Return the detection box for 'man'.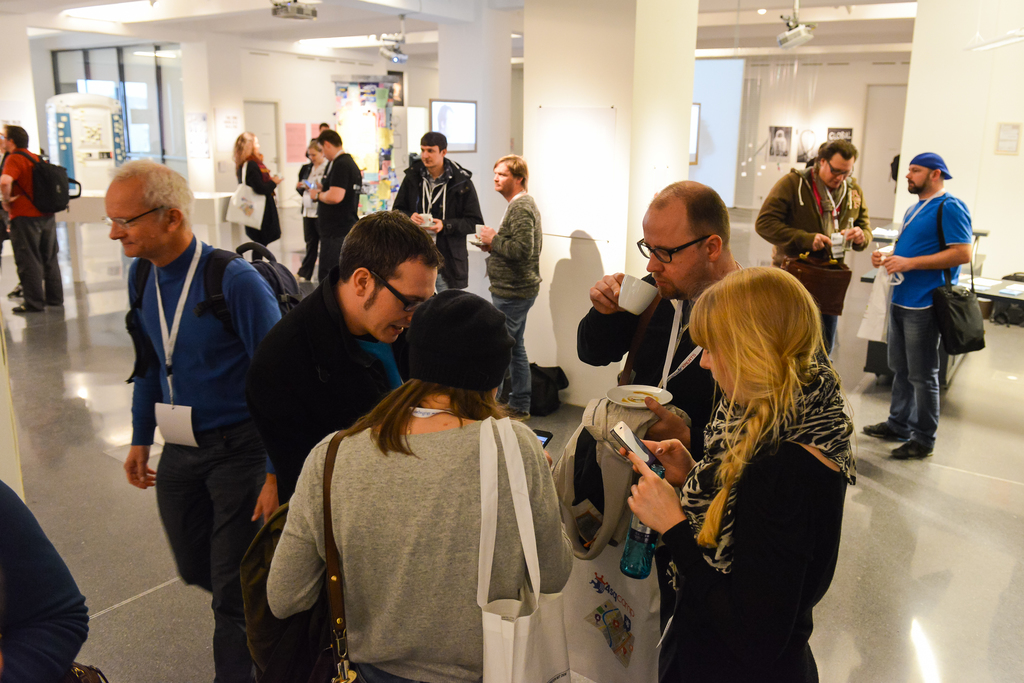
(575,180,744,464).
